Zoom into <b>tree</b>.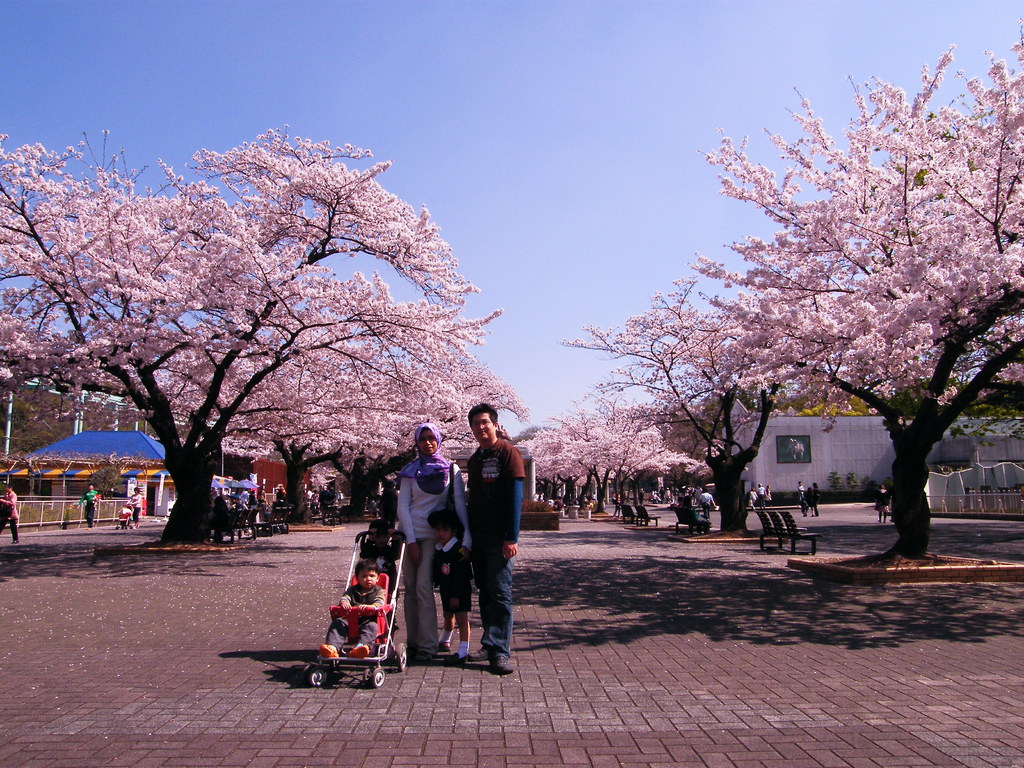
Zoom target: locate(684, 65, 1007, 572).
